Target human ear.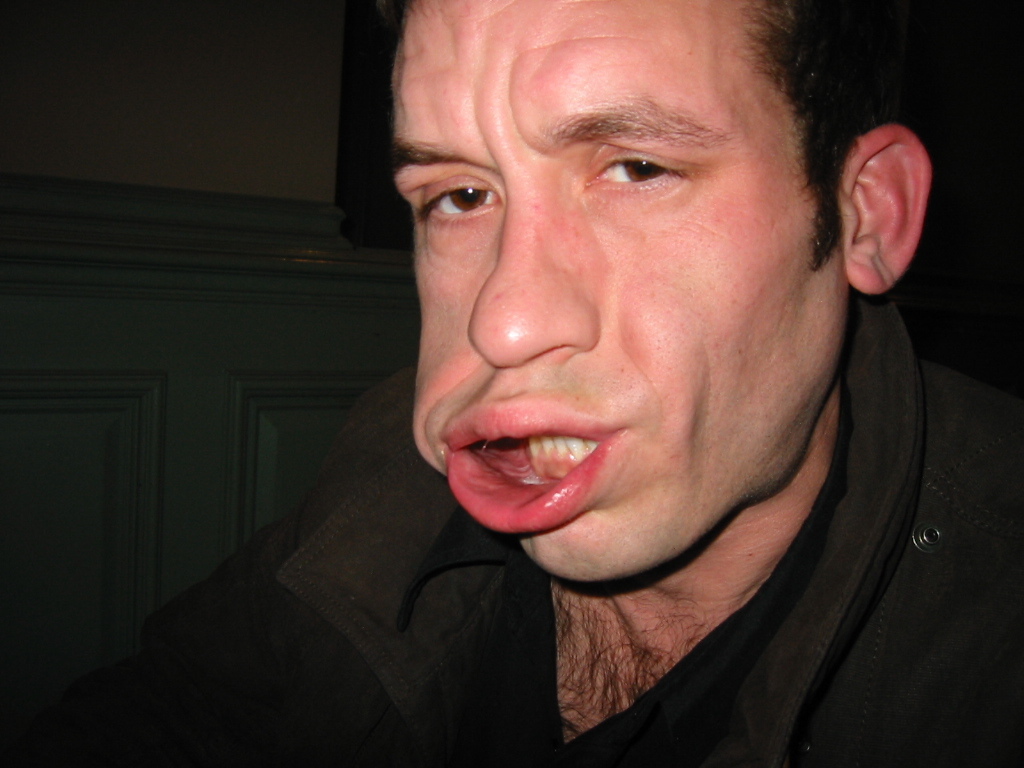
Target region: locate(836, 122, 933, 291).
